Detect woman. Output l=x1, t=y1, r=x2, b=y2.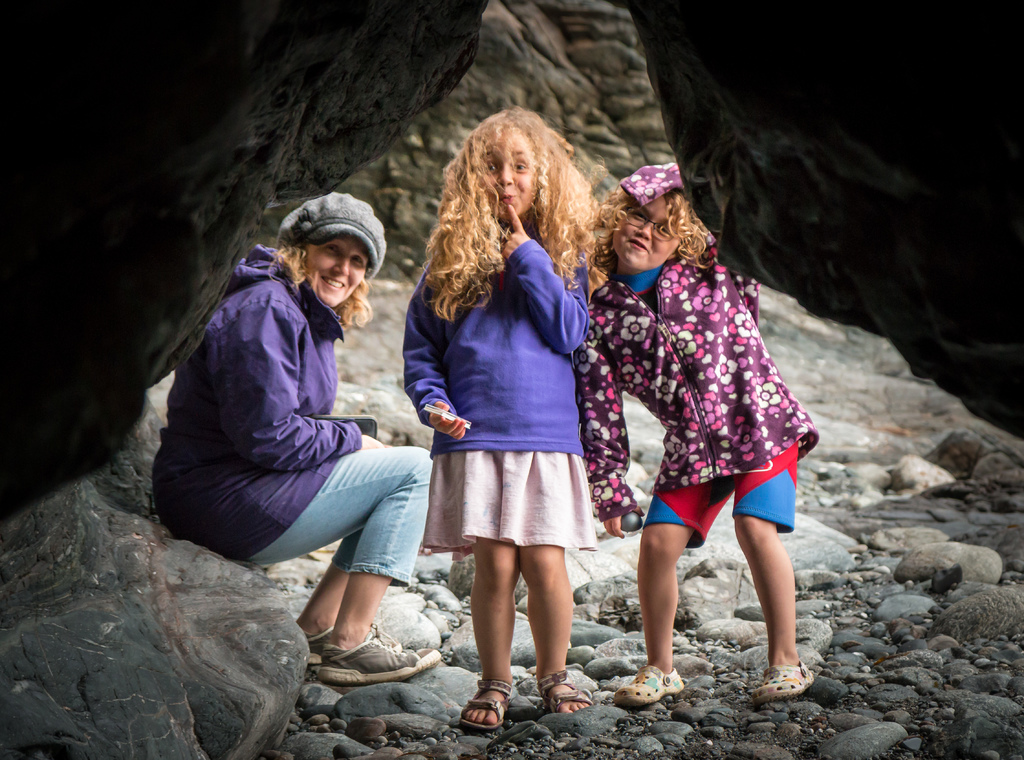
l=177, t=175, r=429, b=663.
